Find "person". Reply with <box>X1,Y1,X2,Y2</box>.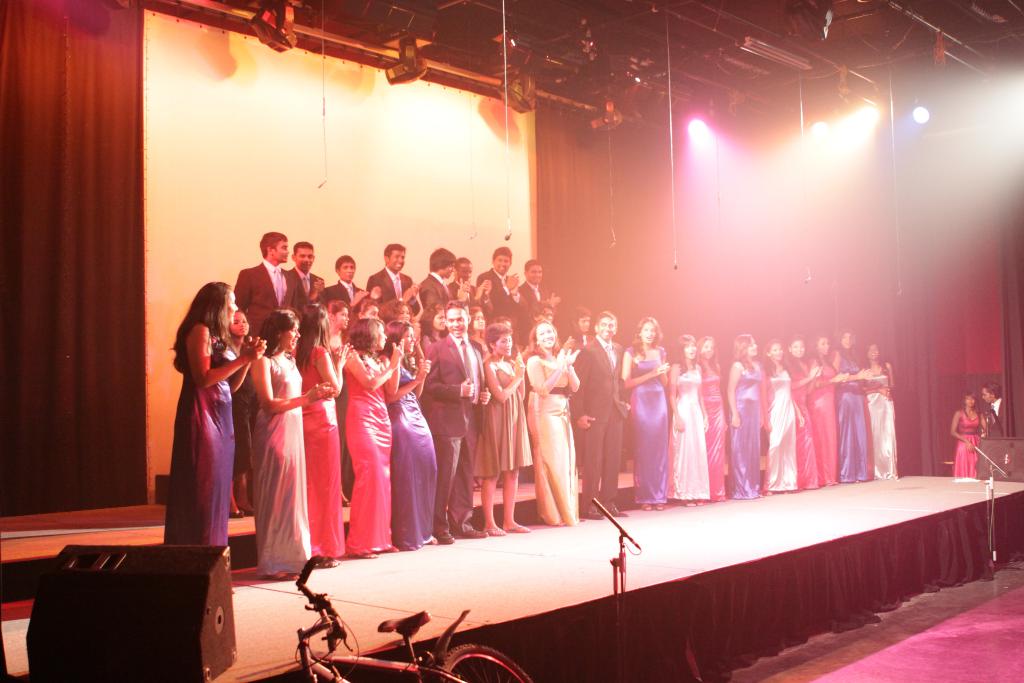
<box>365,241,419,320</box>.
